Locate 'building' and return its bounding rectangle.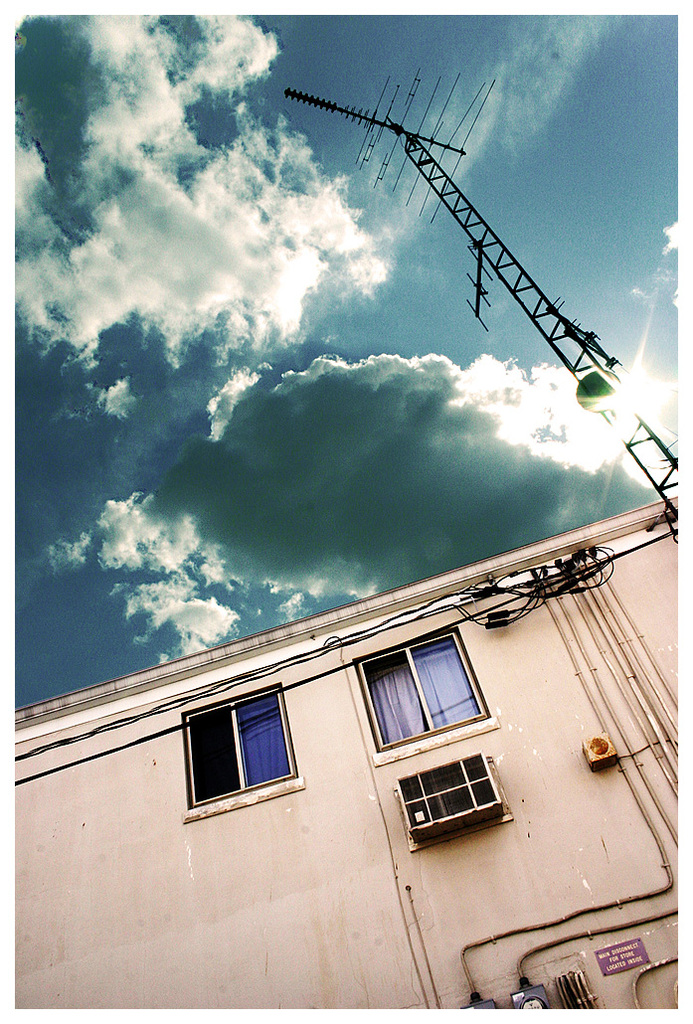
region(13, 497, 679, 1011).
